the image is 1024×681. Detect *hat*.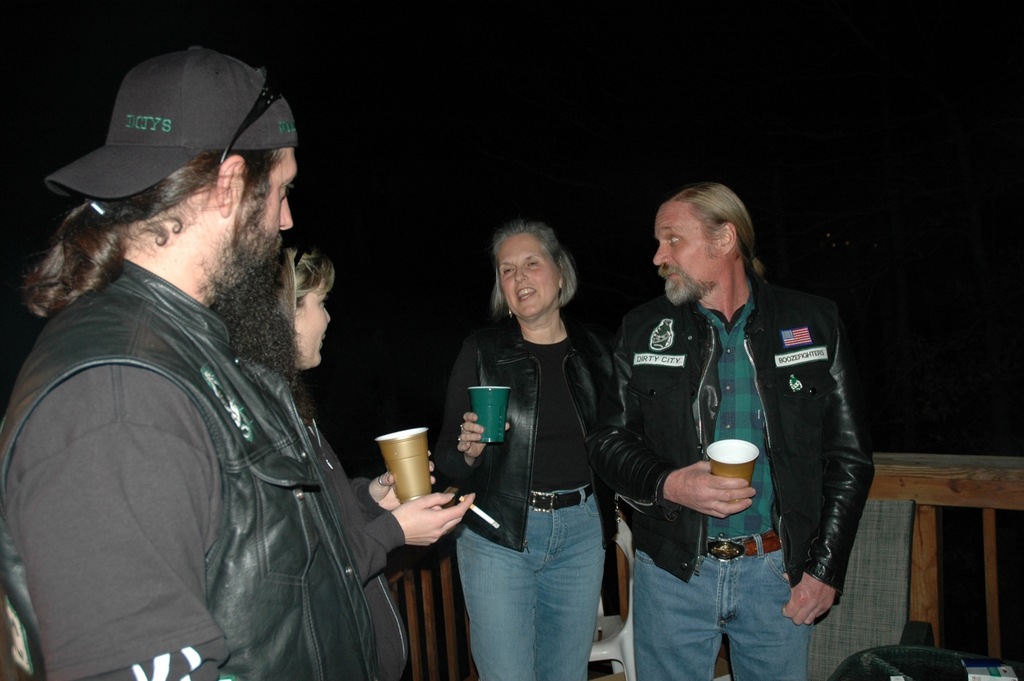
Detection: x1=46, y1=44, x2=293, y2=204.
